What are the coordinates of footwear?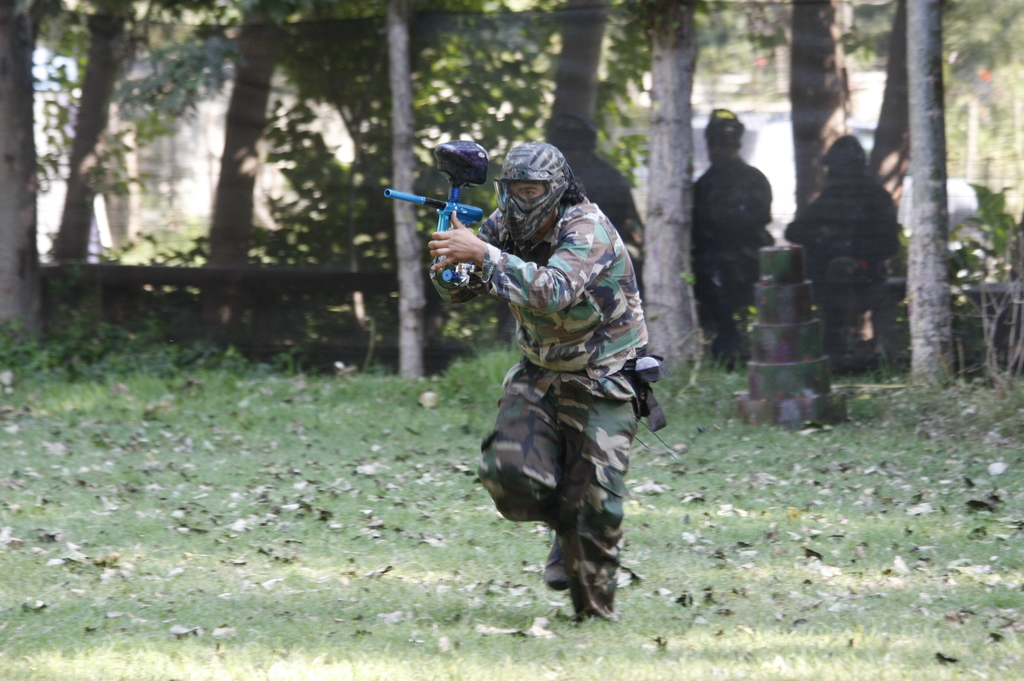
(left=569, top=606, right=614, bottom=641).
